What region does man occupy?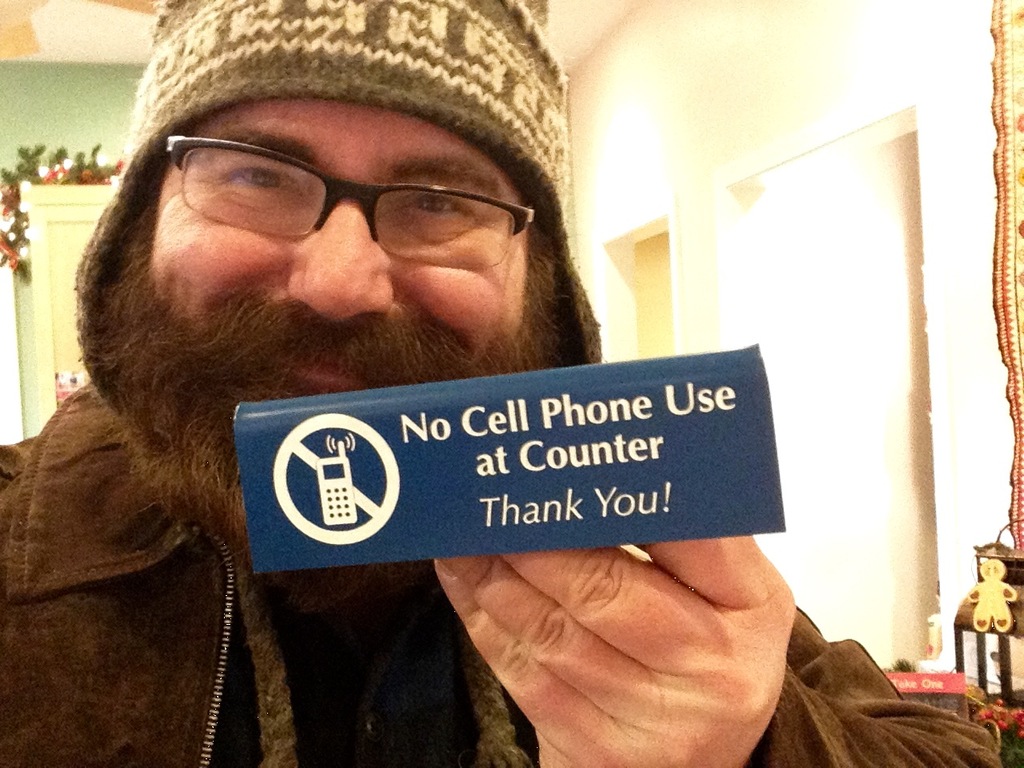
[left=0, top=0, right=993, bottom=767].
